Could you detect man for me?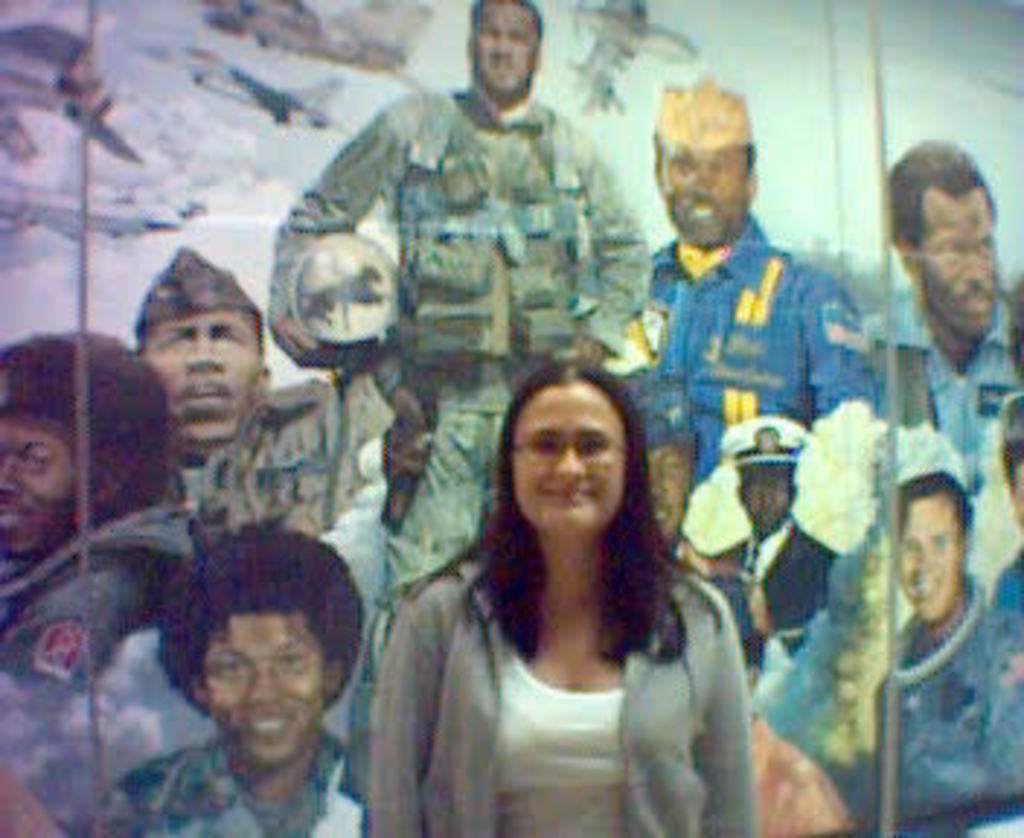
Detection result: x1=262 y1=0 x2=663 y2=599.
